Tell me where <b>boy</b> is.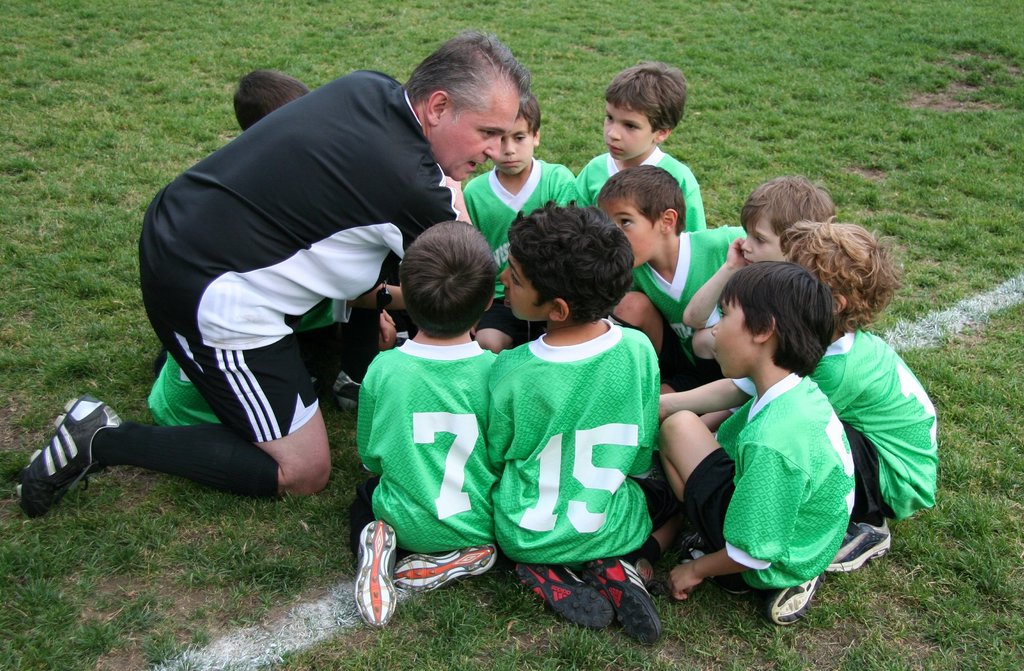
<b>boy</b> is at 346, 239, 545, 632.
